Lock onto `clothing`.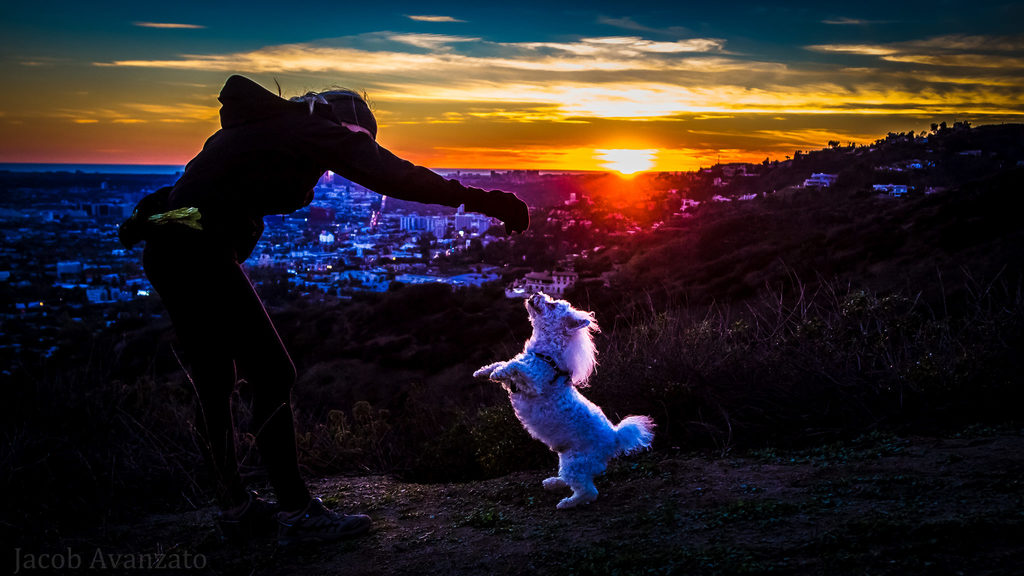
Locked: bbox(107, 69, 487, 504).
